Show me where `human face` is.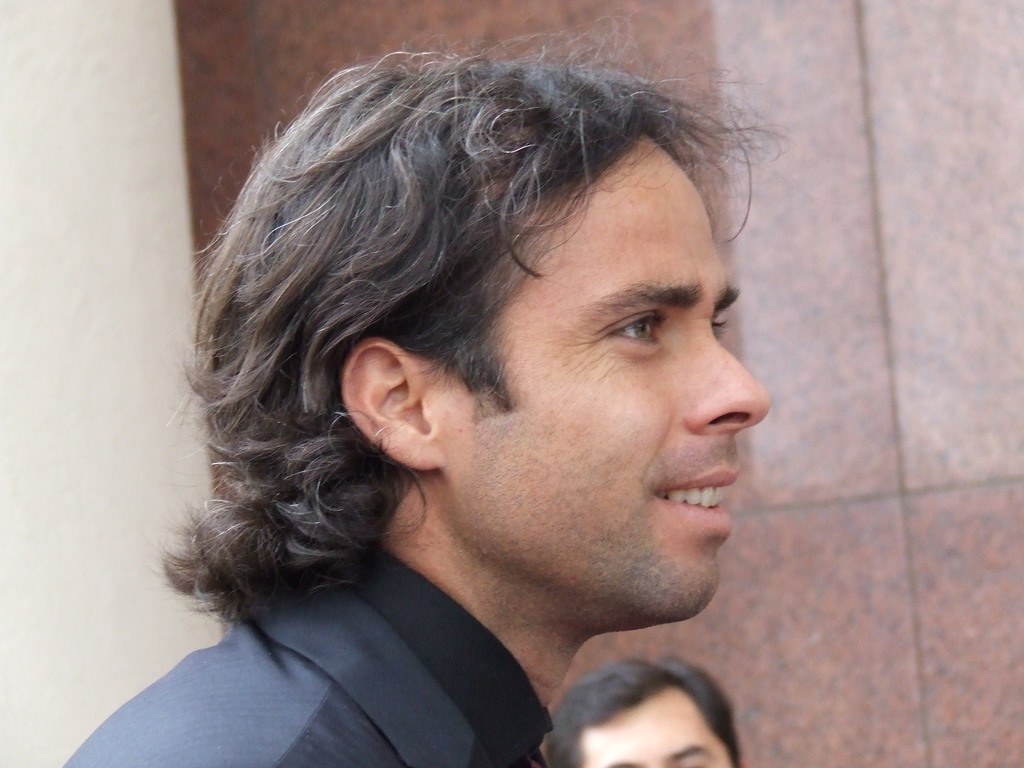
`human face` is at [451,150,771,621].
